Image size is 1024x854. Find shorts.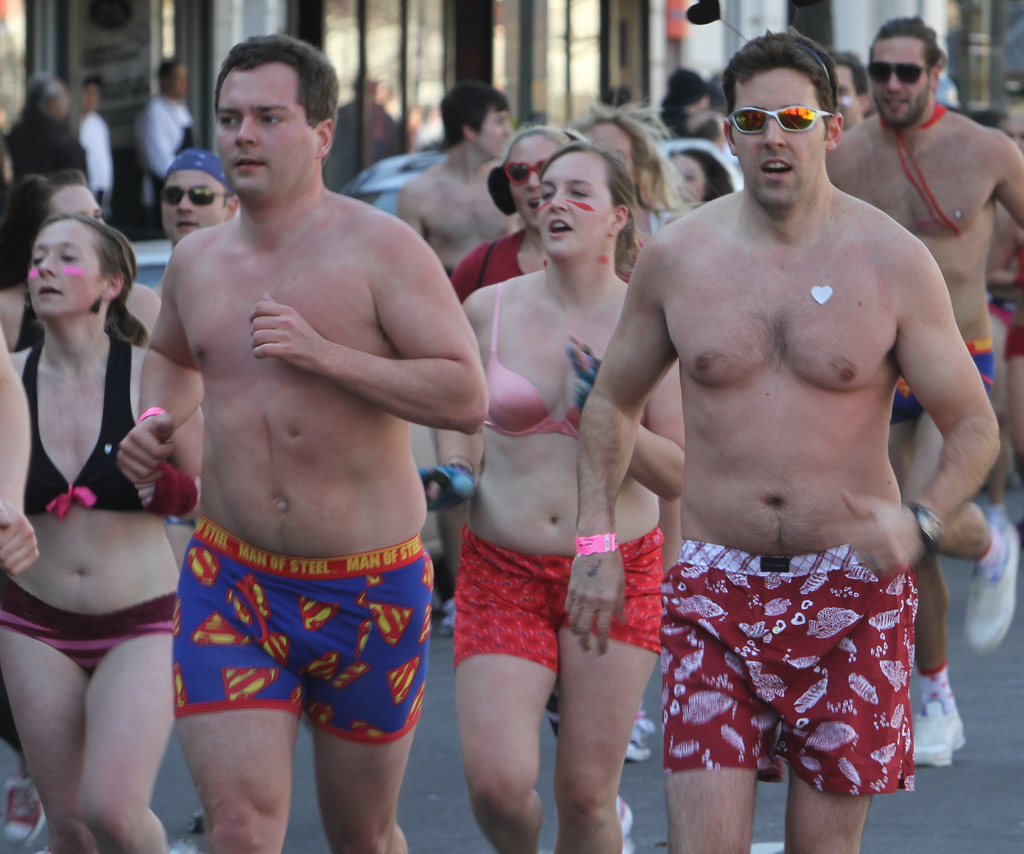
x1=883 y1=337 x2=996 y2=431.
